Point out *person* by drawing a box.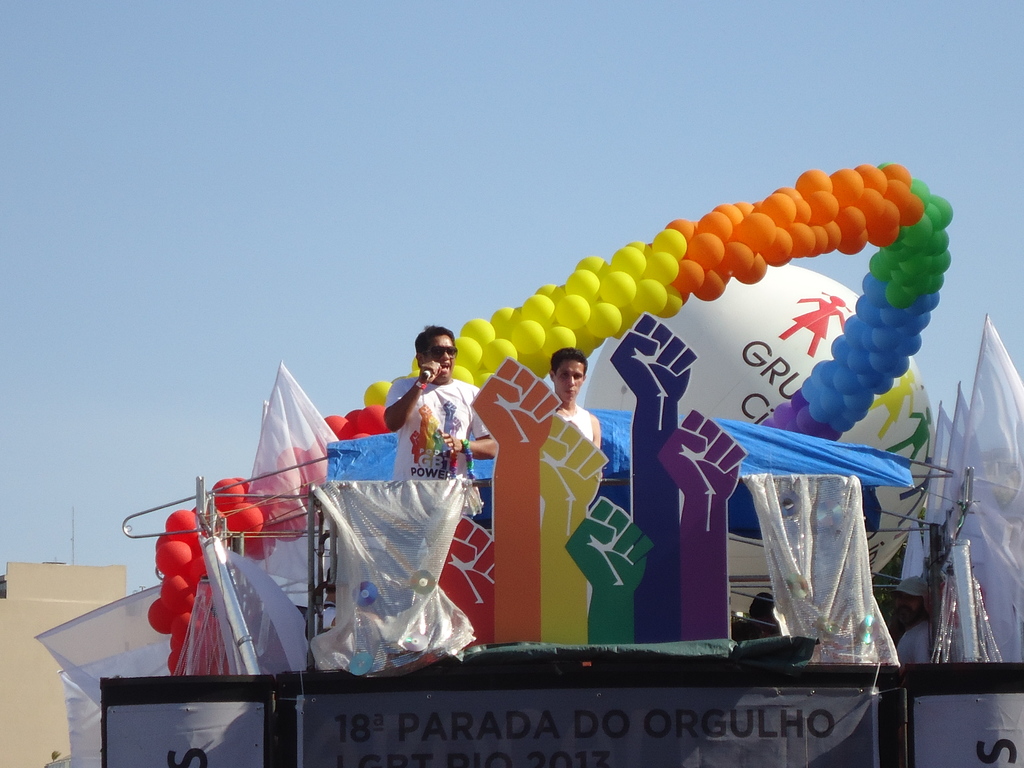
776,293,850,358.
